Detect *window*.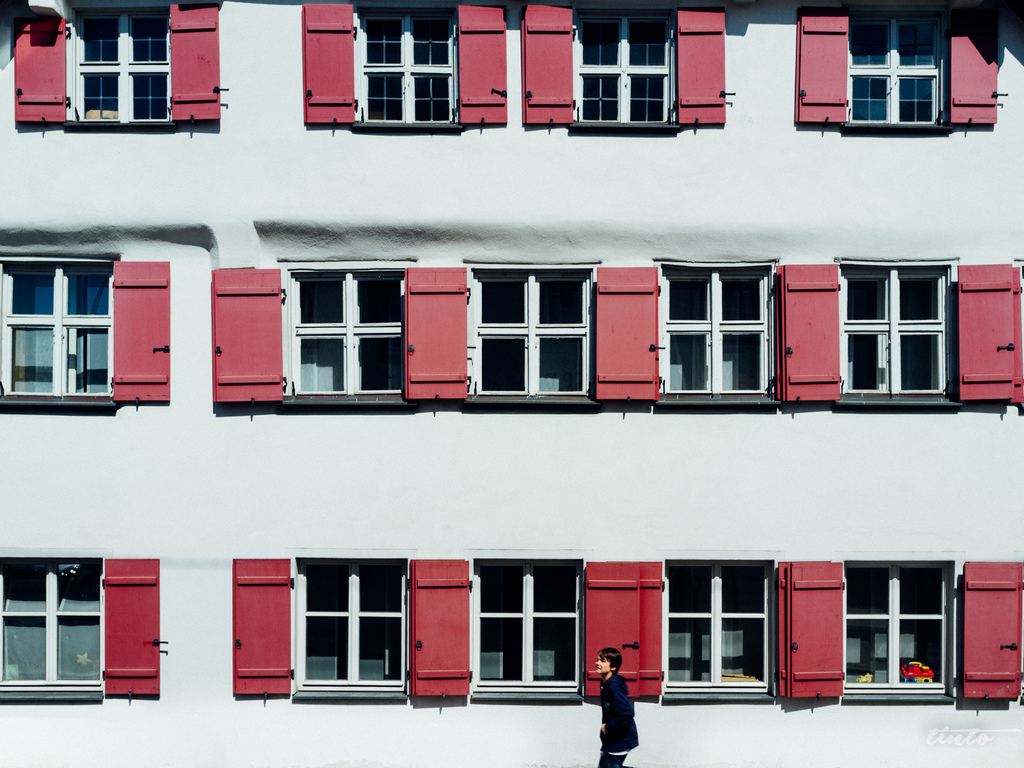
Detected at <bbox>0, 264, 108, 399</bbox>.
